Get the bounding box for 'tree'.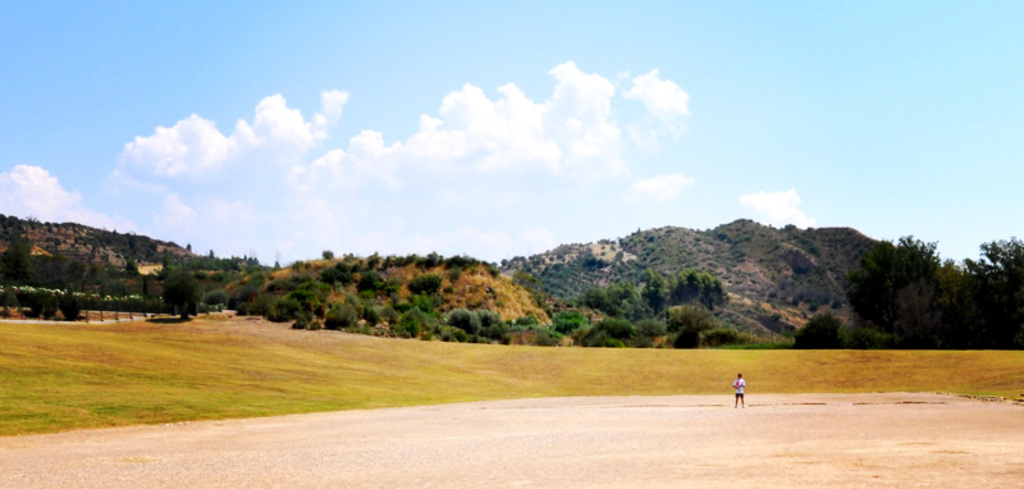
850:233:943:338.
